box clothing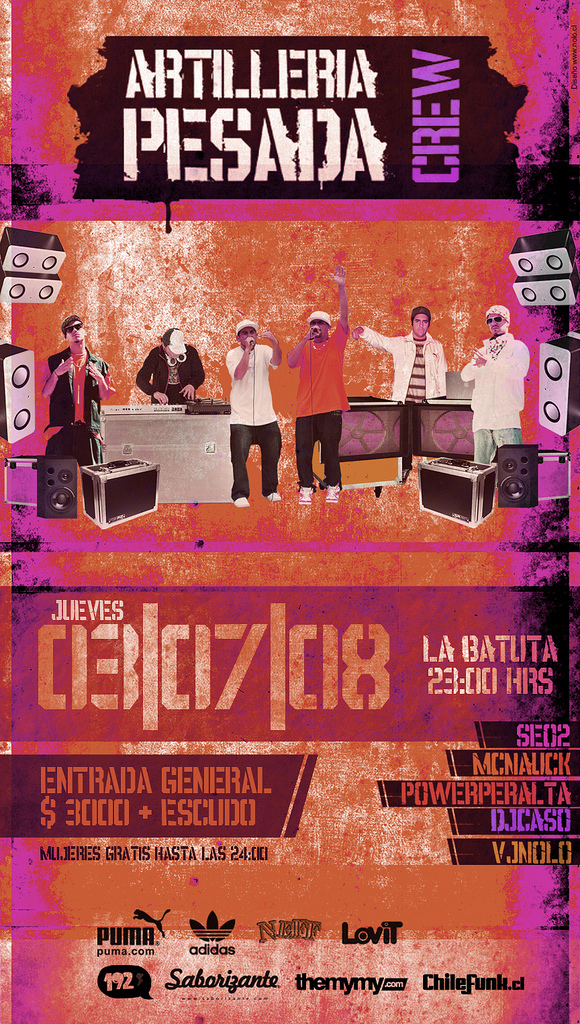
(left=226, top=345, right=281, bottom=515)
